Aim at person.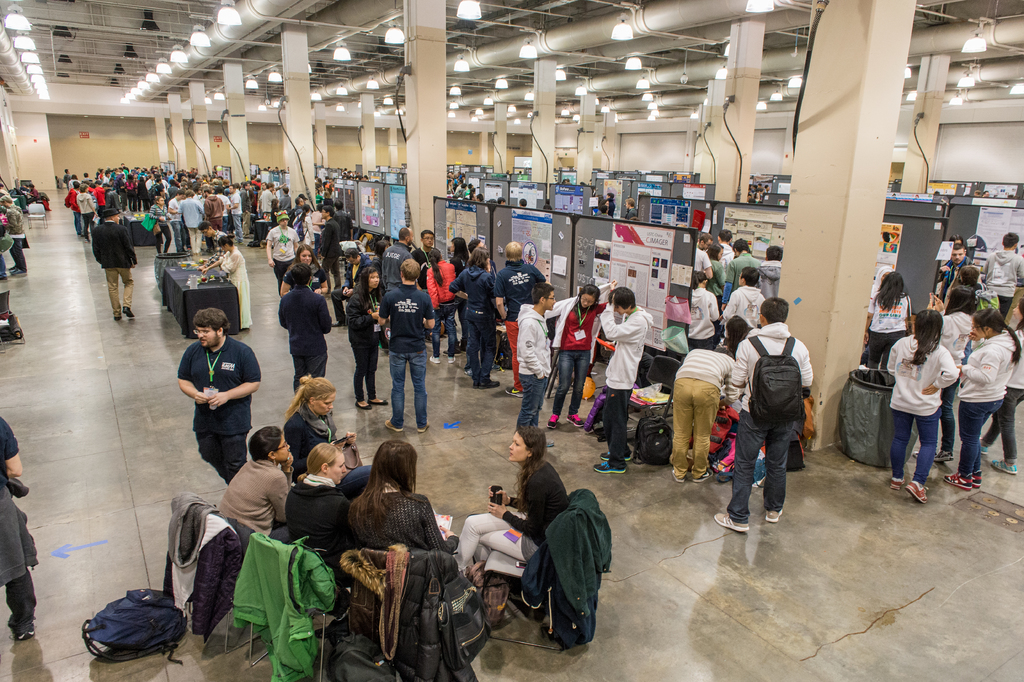
Aimed at region(281, 372, 376, 483).
